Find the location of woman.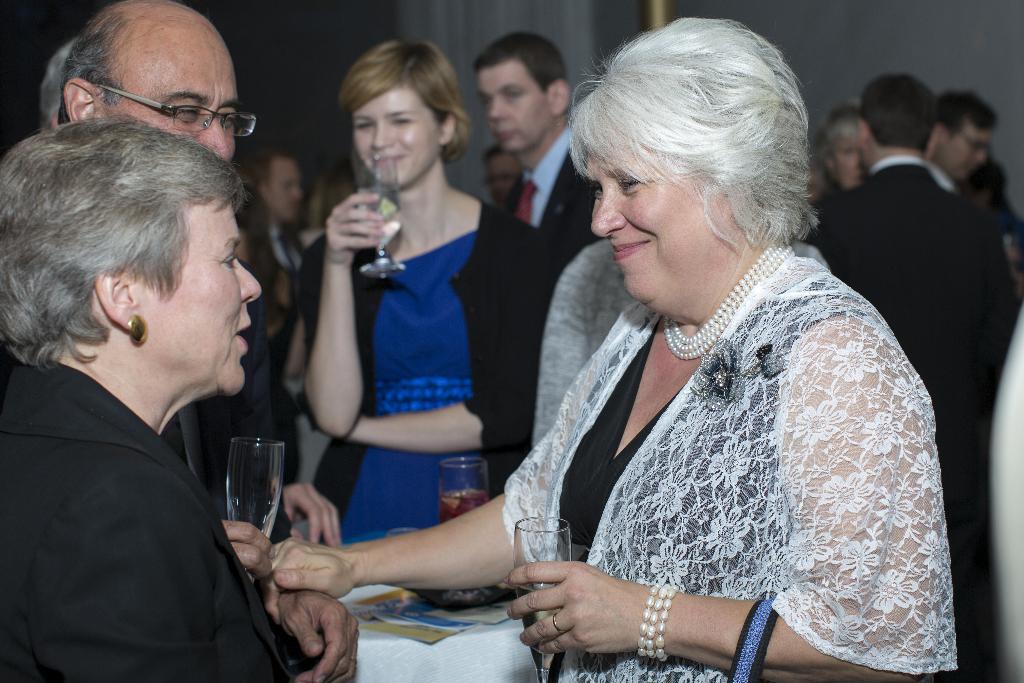
Location: l=295, t=35, r=556, b=550.
